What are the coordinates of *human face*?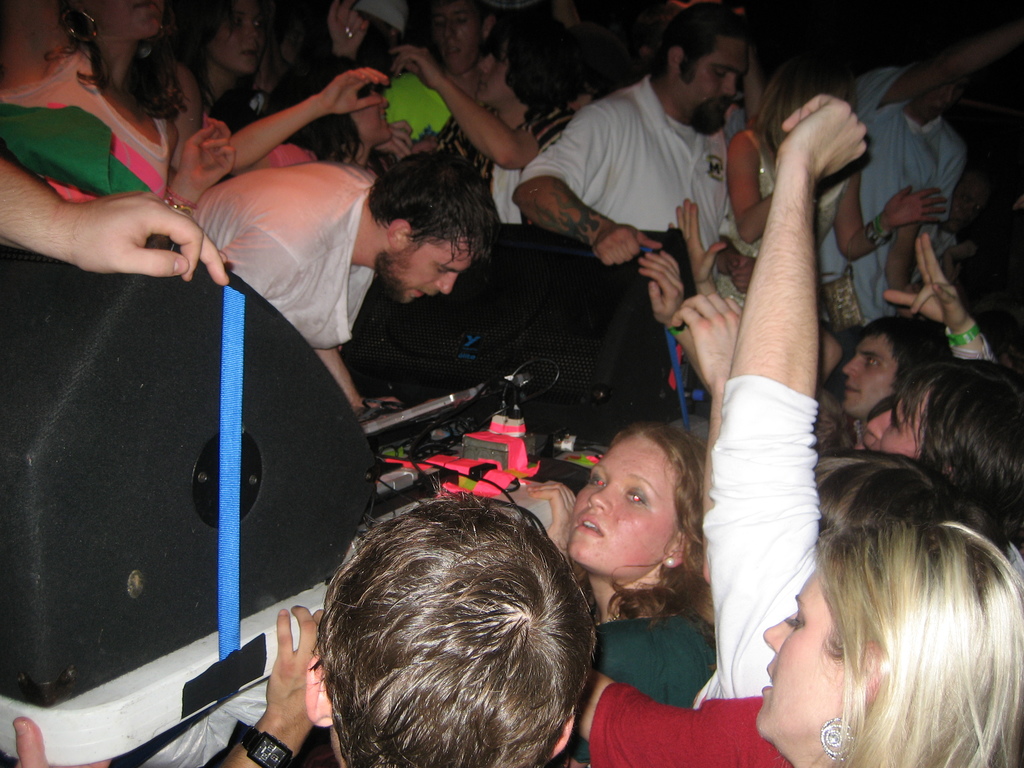
(204,6,269,77).
